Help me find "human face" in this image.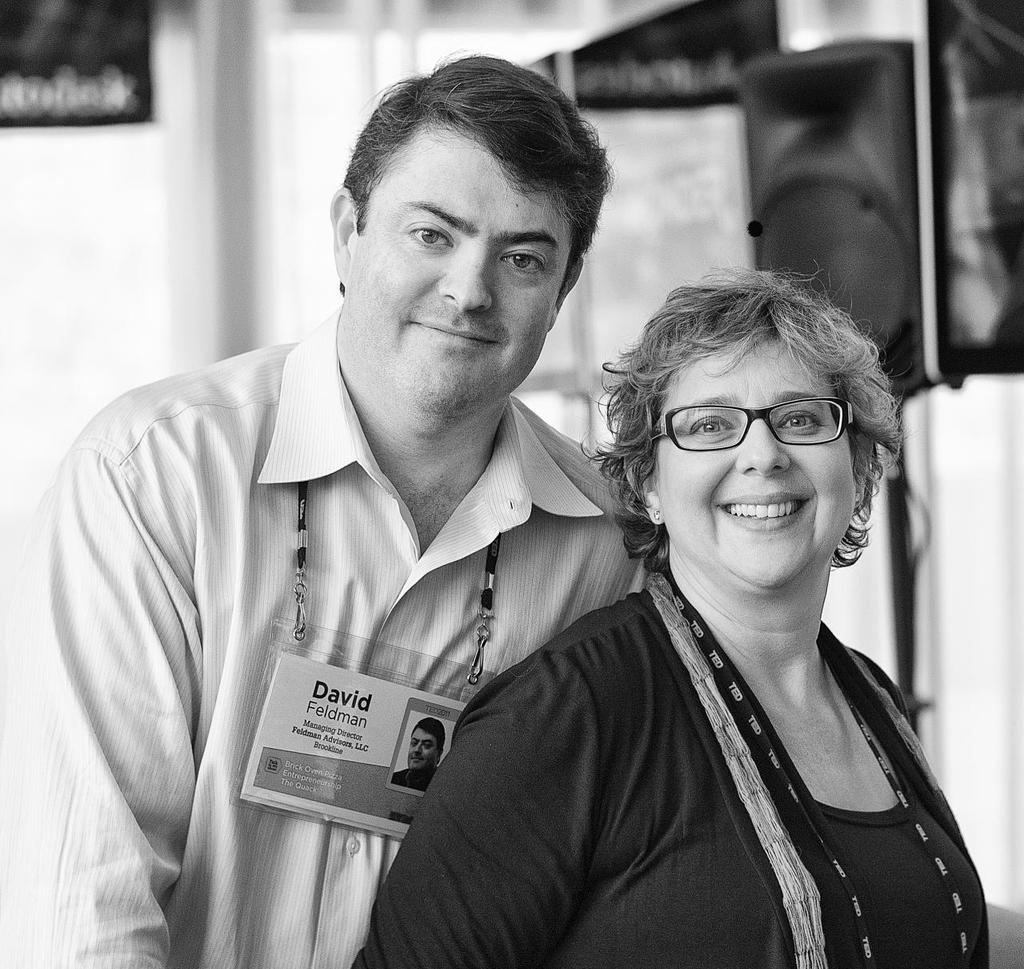
Found it: 664,335,854,592.
